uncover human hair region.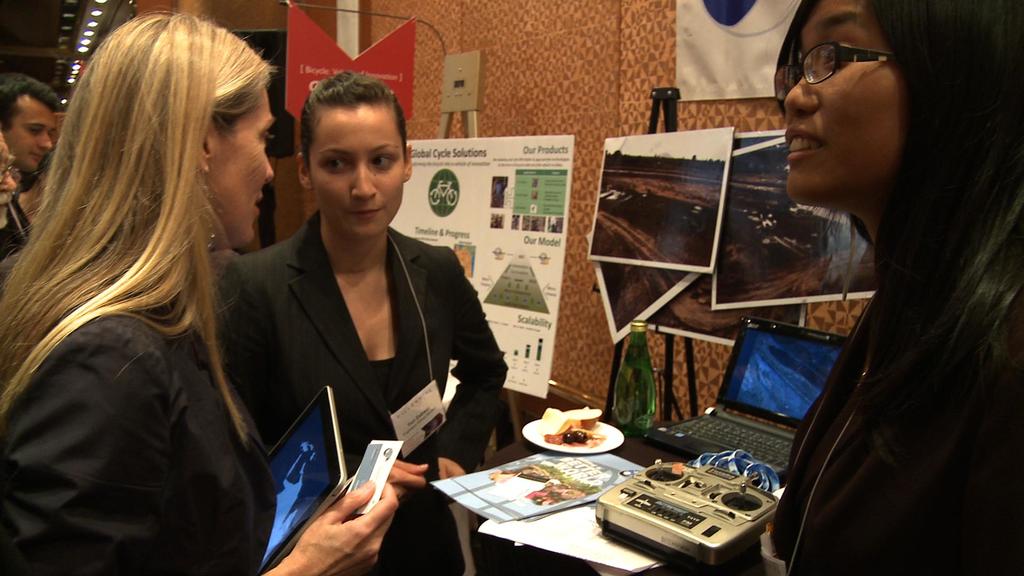
Uncovered: bbox(20, 14, 278, 508).
